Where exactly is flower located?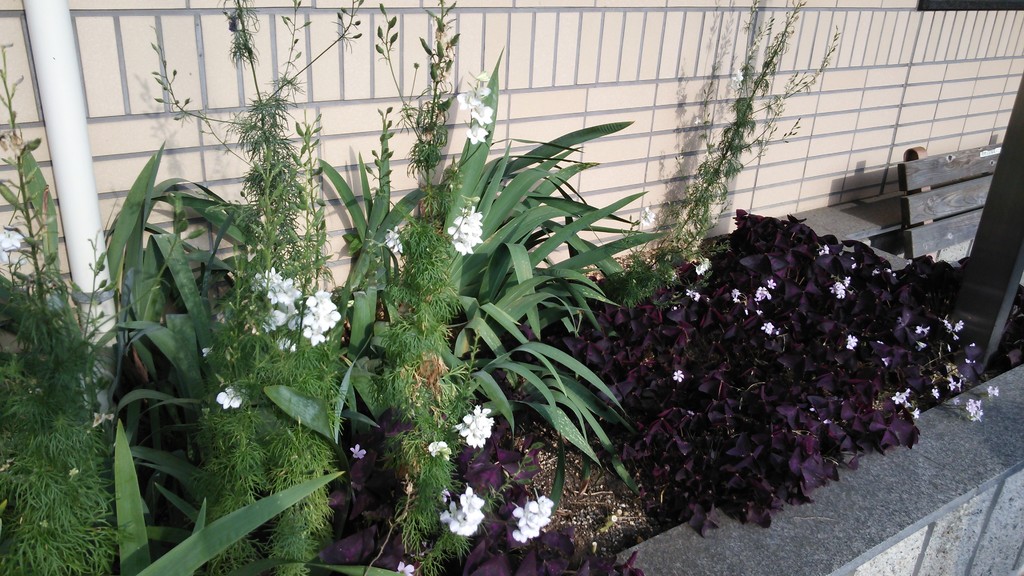
Its bounding box is locate(758, 322, 774, 338).
